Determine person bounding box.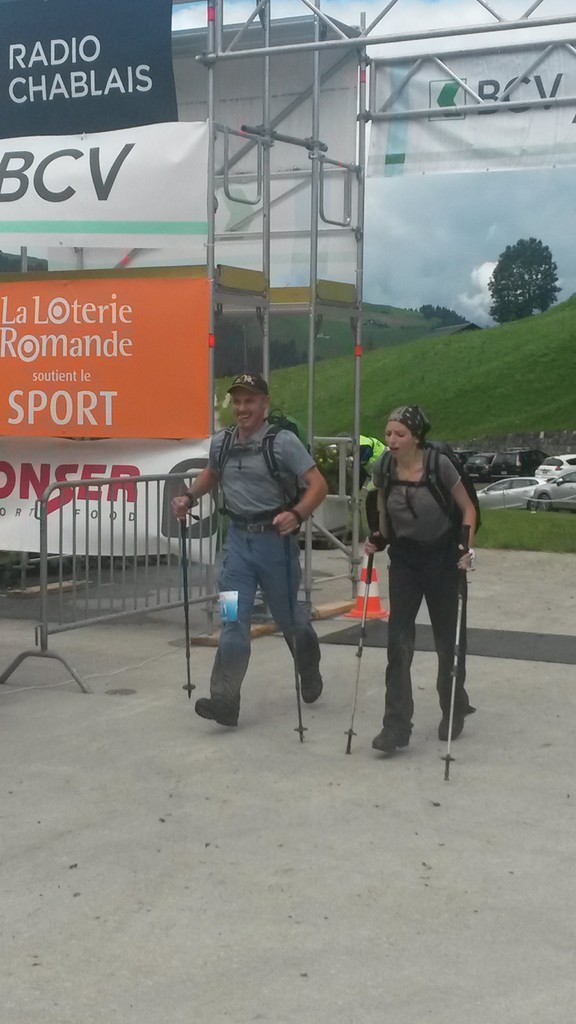
Determined: region(166, 371, 328, 727).
